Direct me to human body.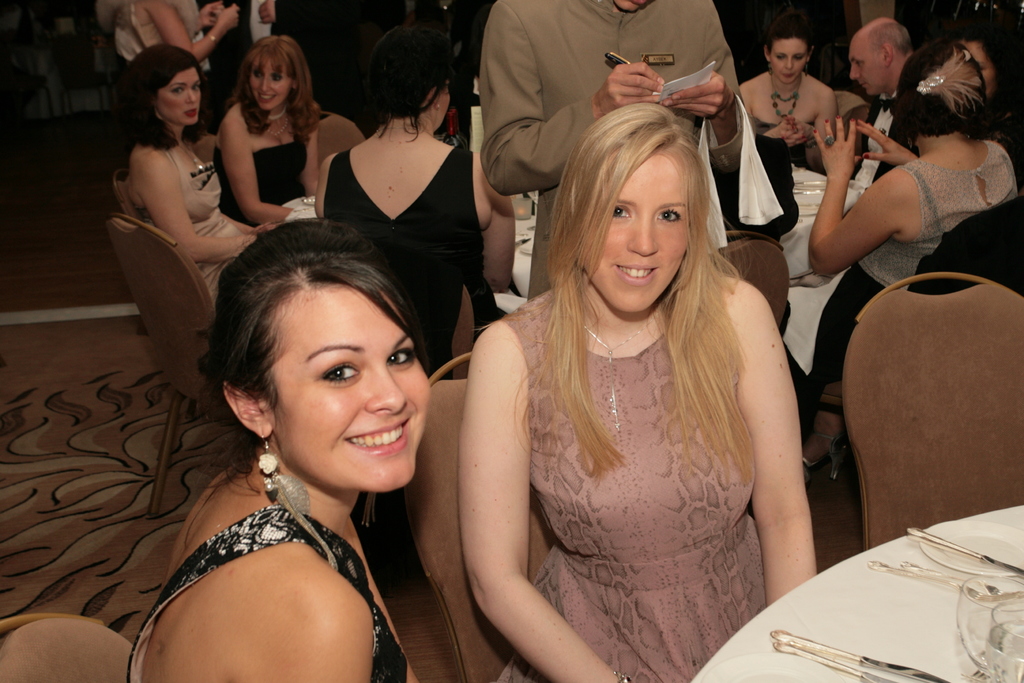
Direction: (x1=319, y1=25, x2=476, y2=363).
